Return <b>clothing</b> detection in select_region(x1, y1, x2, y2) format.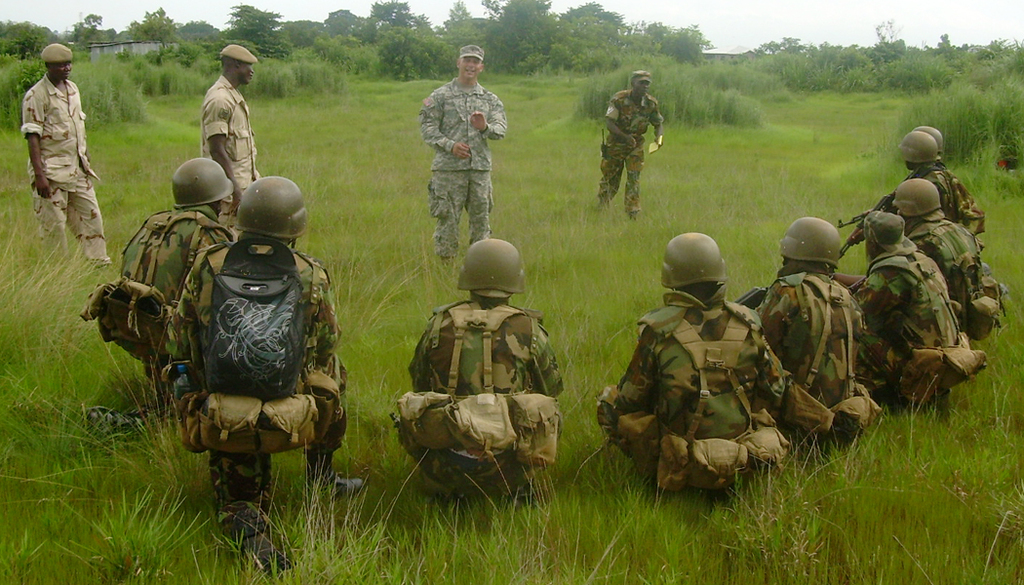
select_region(121, 196, 243, 379).
